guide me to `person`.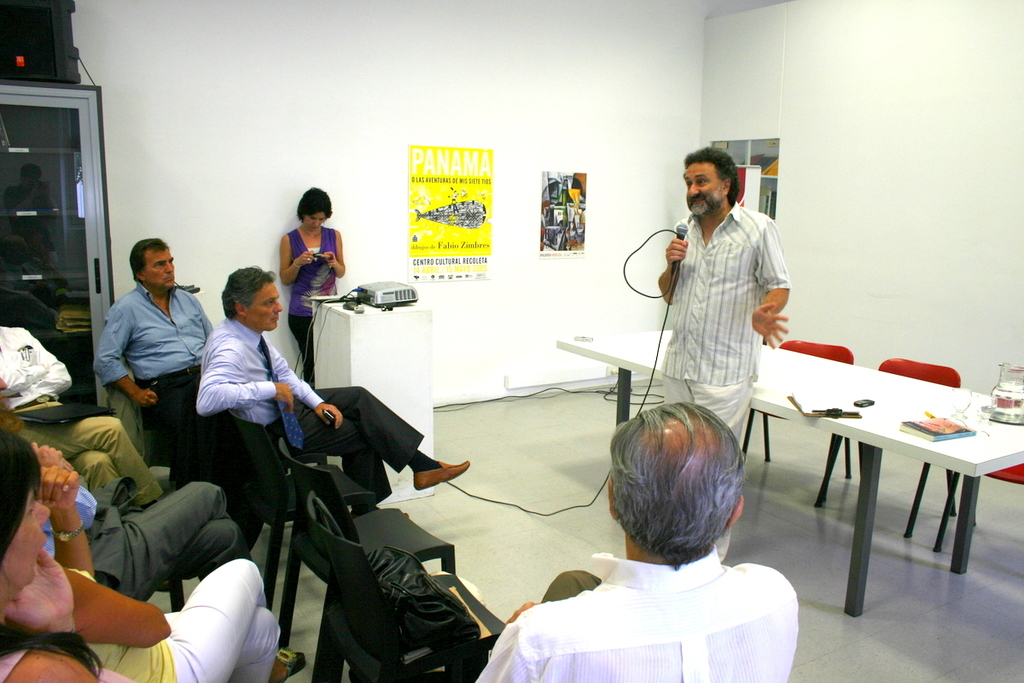
Guidance: x1=658 y1=151 x2=792 y2=560.
